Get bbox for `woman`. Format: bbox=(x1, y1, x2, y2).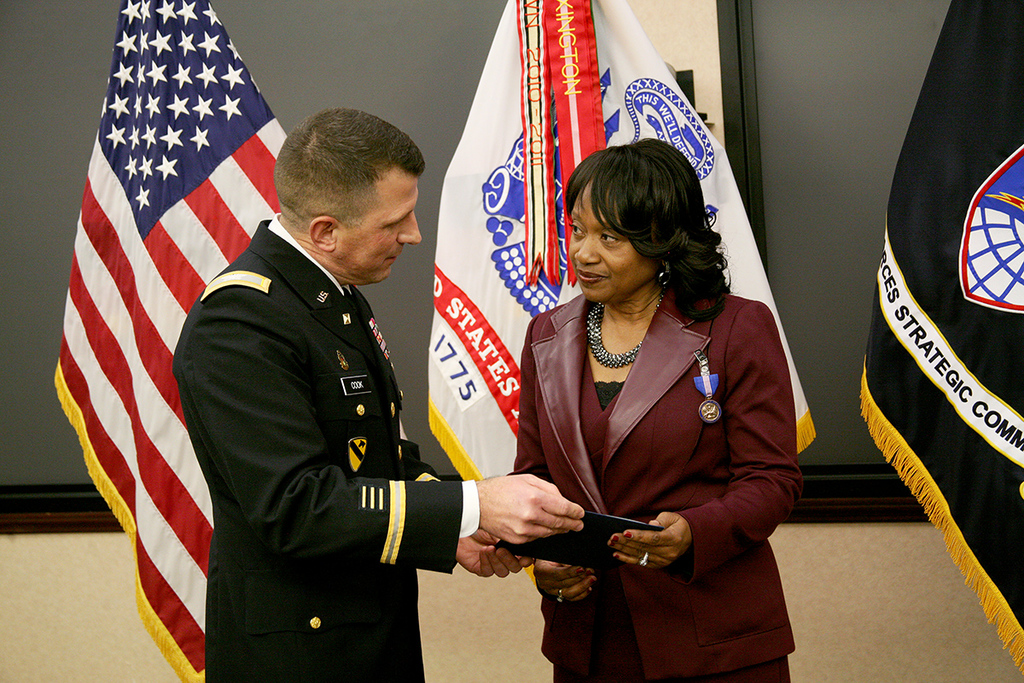
bbox=(500, 144, 797, 682).
